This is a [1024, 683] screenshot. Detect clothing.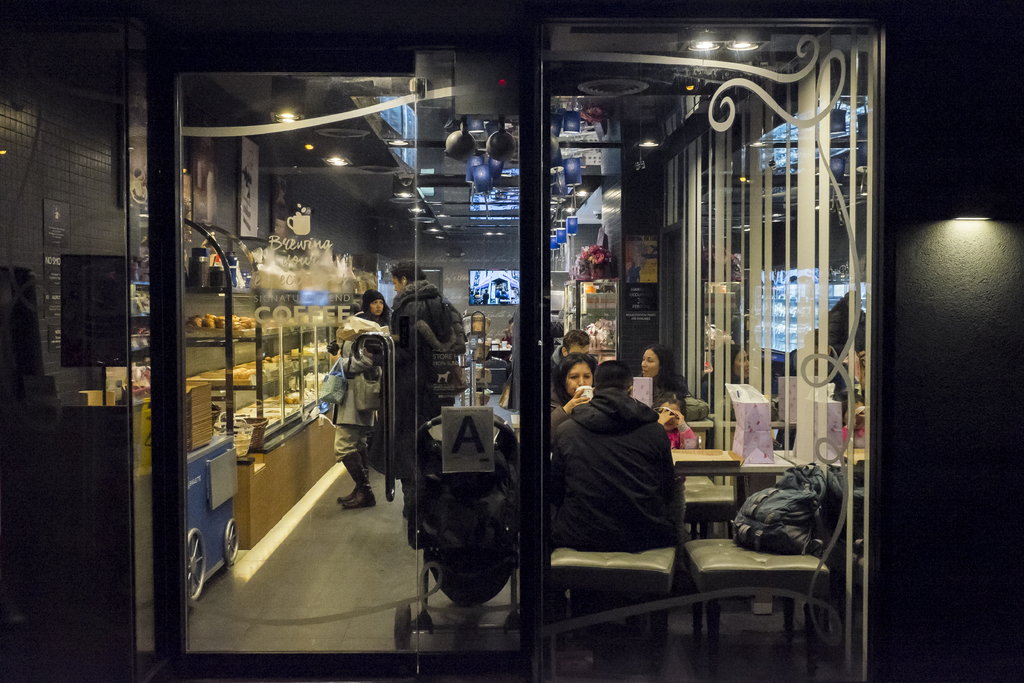
[669,404,706,449].
